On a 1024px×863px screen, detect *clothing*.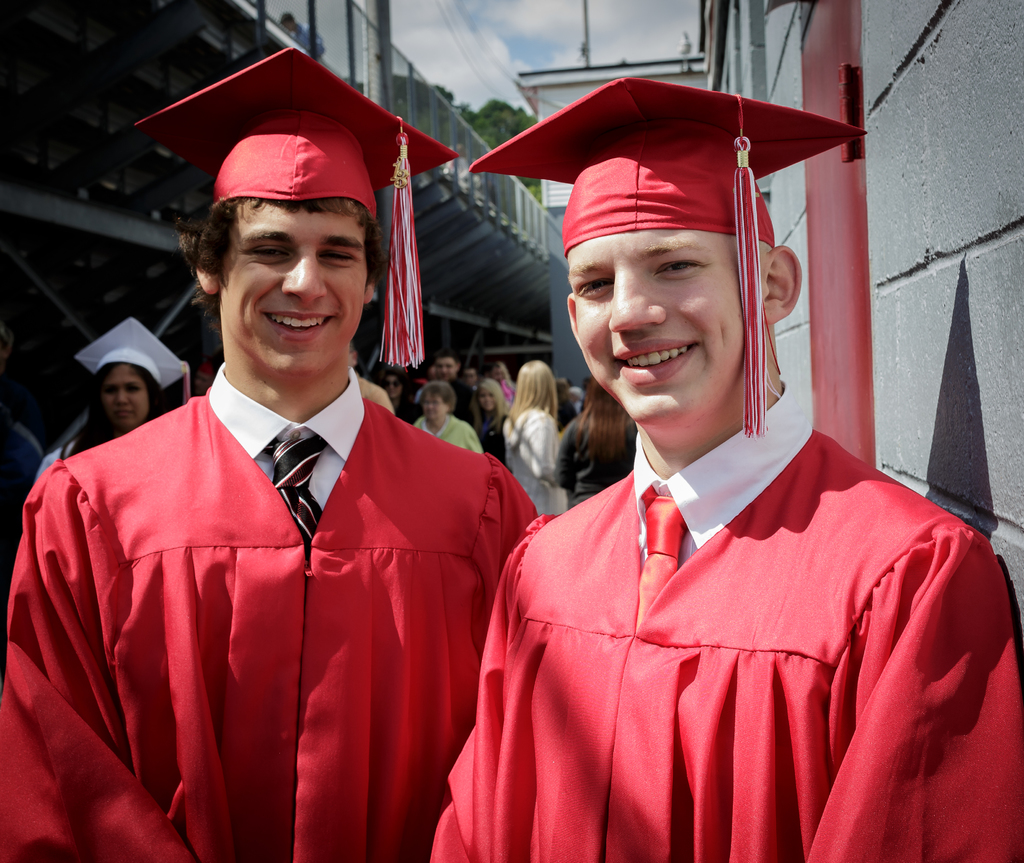
{"left": 475, "top": 406, "right": 515, "bottom": 464}.
